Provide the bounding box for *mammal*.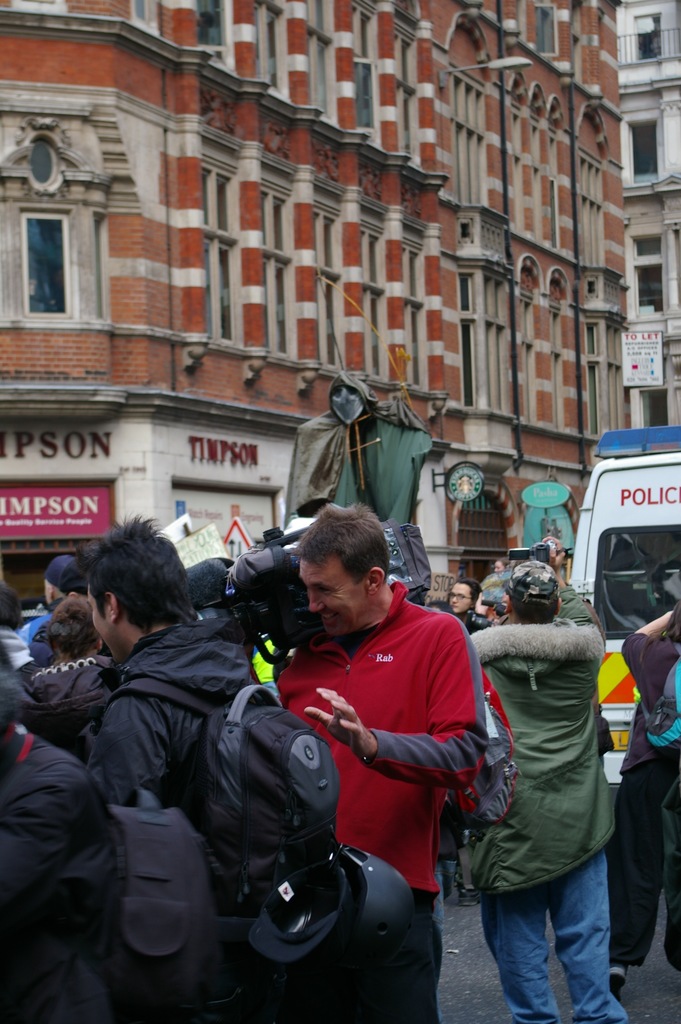
[0, 722, 117, 1023].
